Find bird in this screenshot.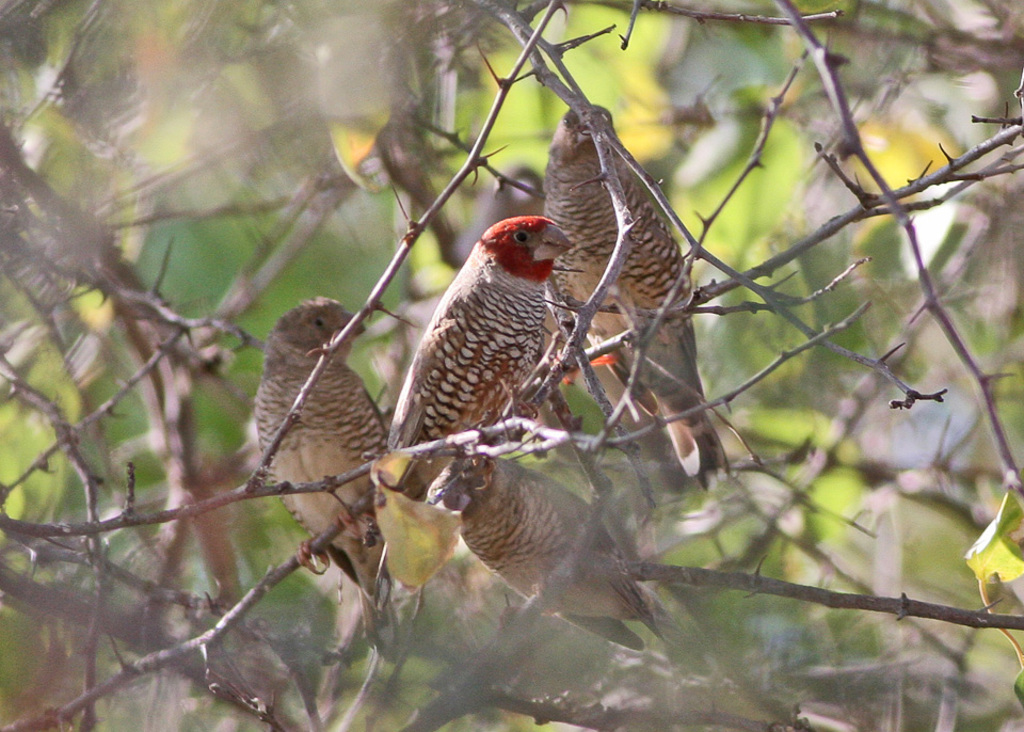
The bounding box for bird is 387:211:579:505.
